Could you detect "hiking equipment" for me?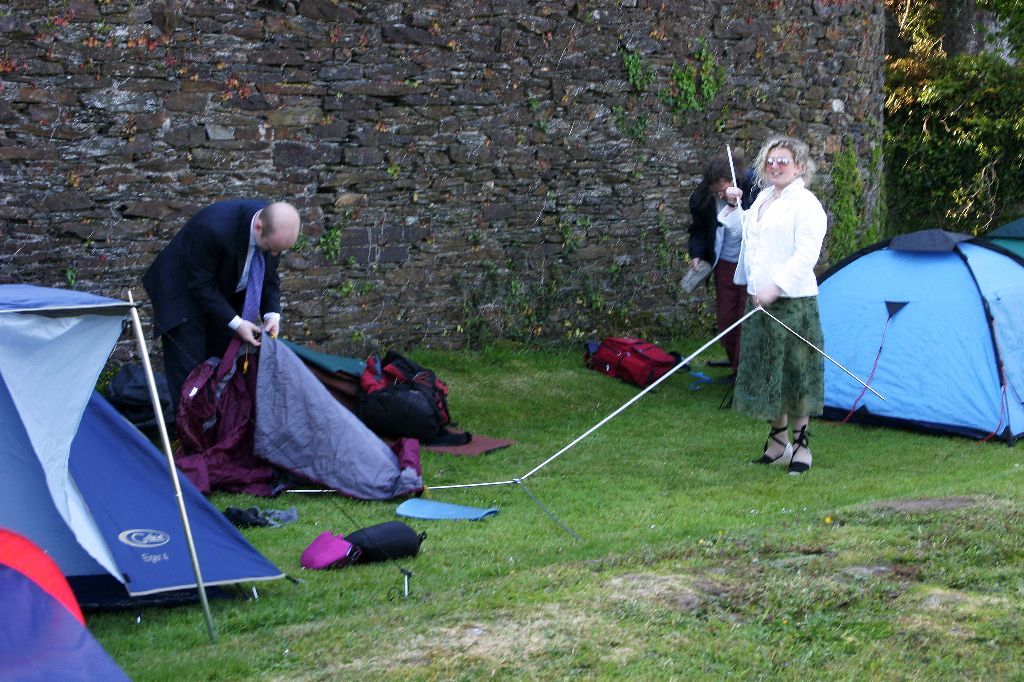
Detection result: select_region(795, 229, 1023, 426).
